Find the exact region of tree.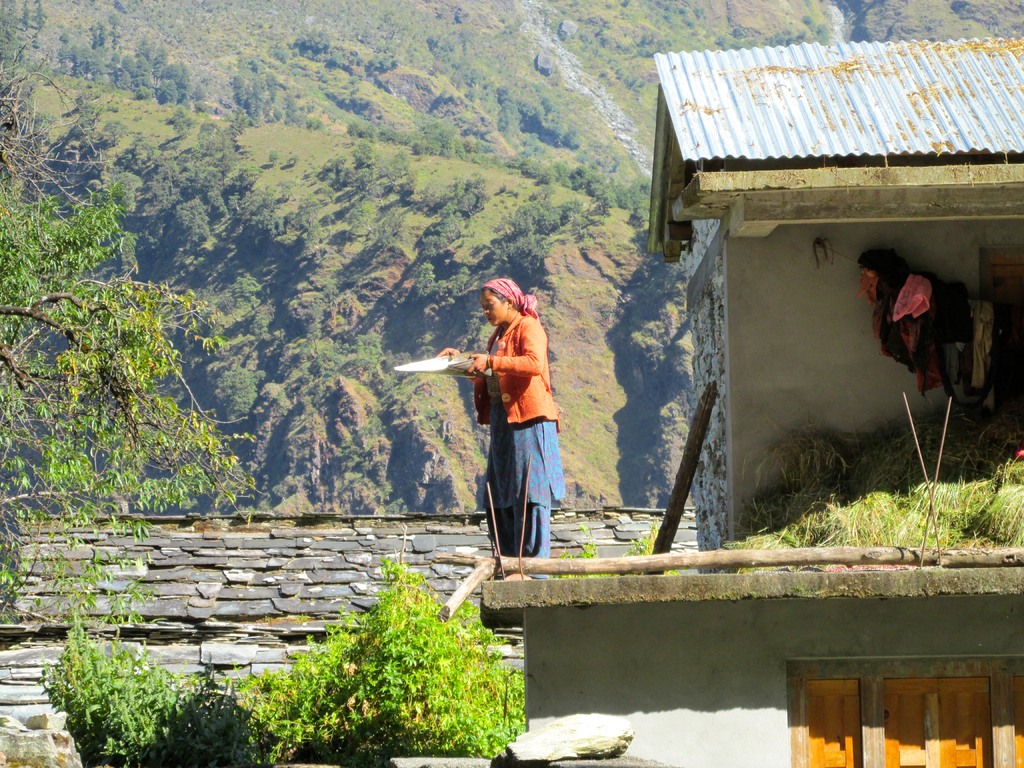
Exact region: locate(0, 38, 269, 614).
